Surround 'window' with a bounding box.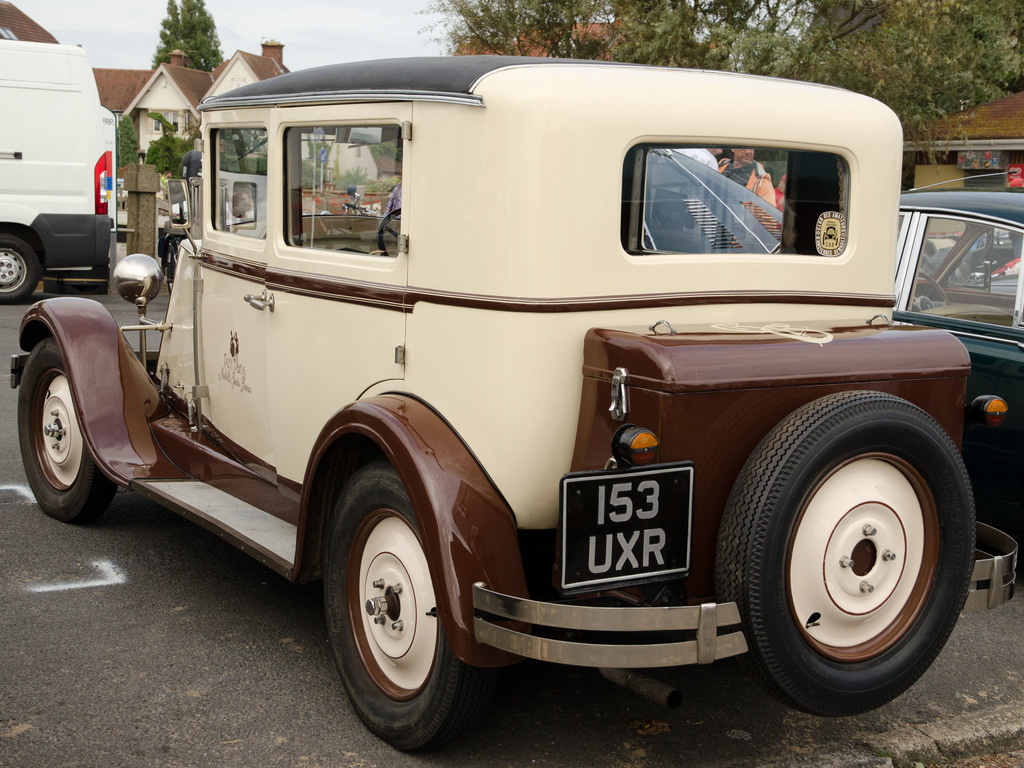
{"x1": 149, "y1": 106, "x2": 159, "y2": 131}.
